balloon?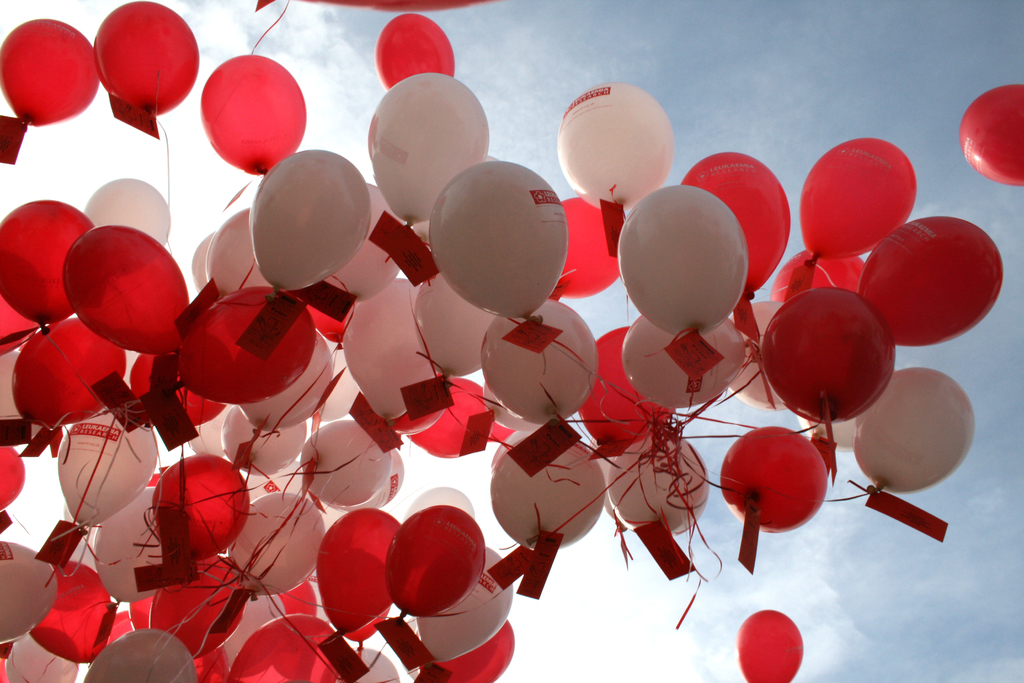
417 271 488 380
